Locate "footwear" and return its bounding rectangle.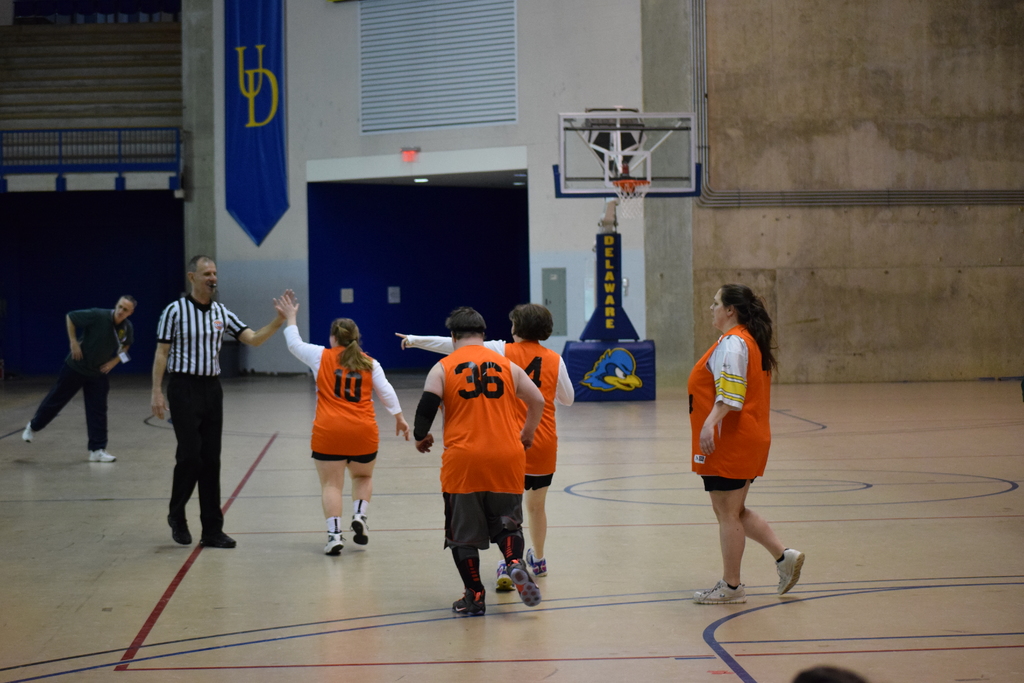
[left=349, top=498, right=374, bottom=550].
